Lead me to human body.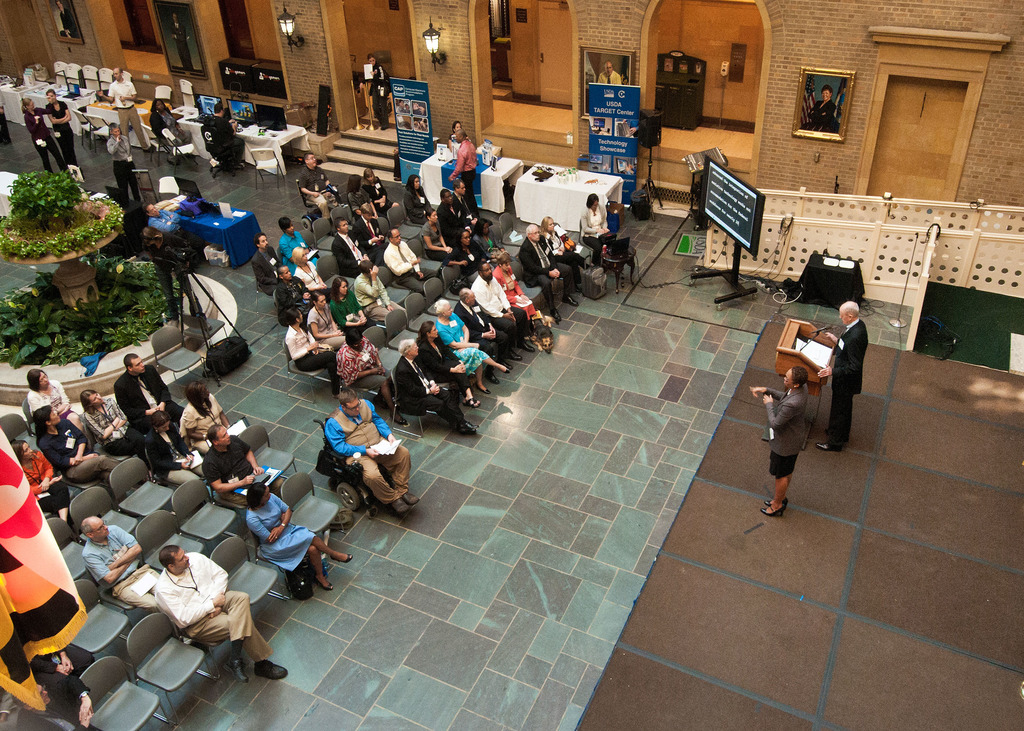
Lead to region(423, 209, 453, 264).
